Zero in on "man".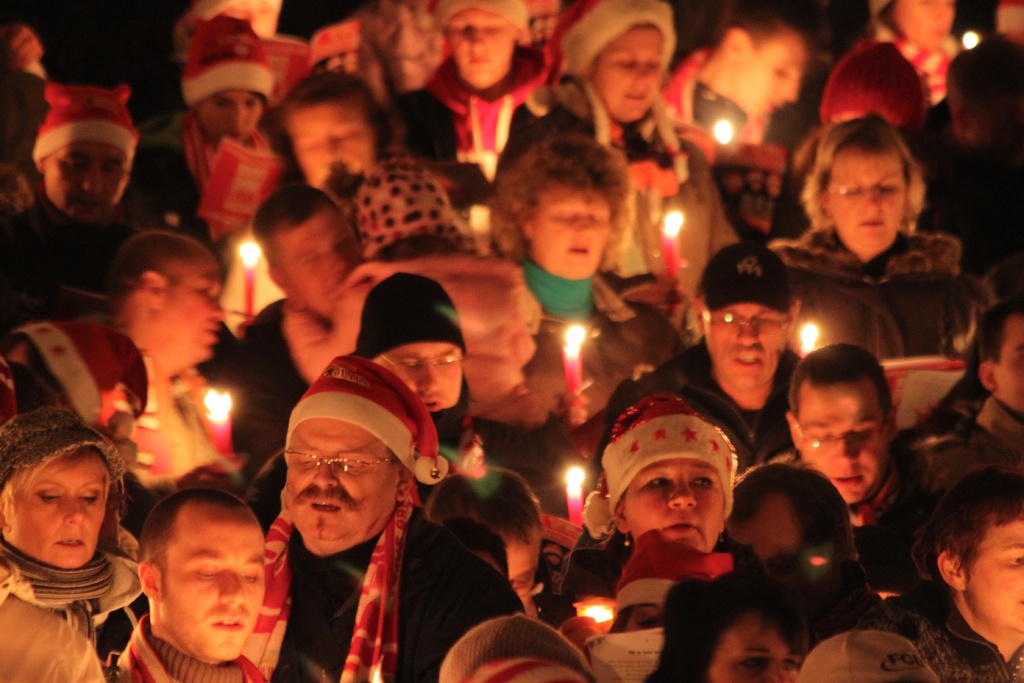
Zeroed in: [x1=762, y1=334, x2=927, y2=577].
